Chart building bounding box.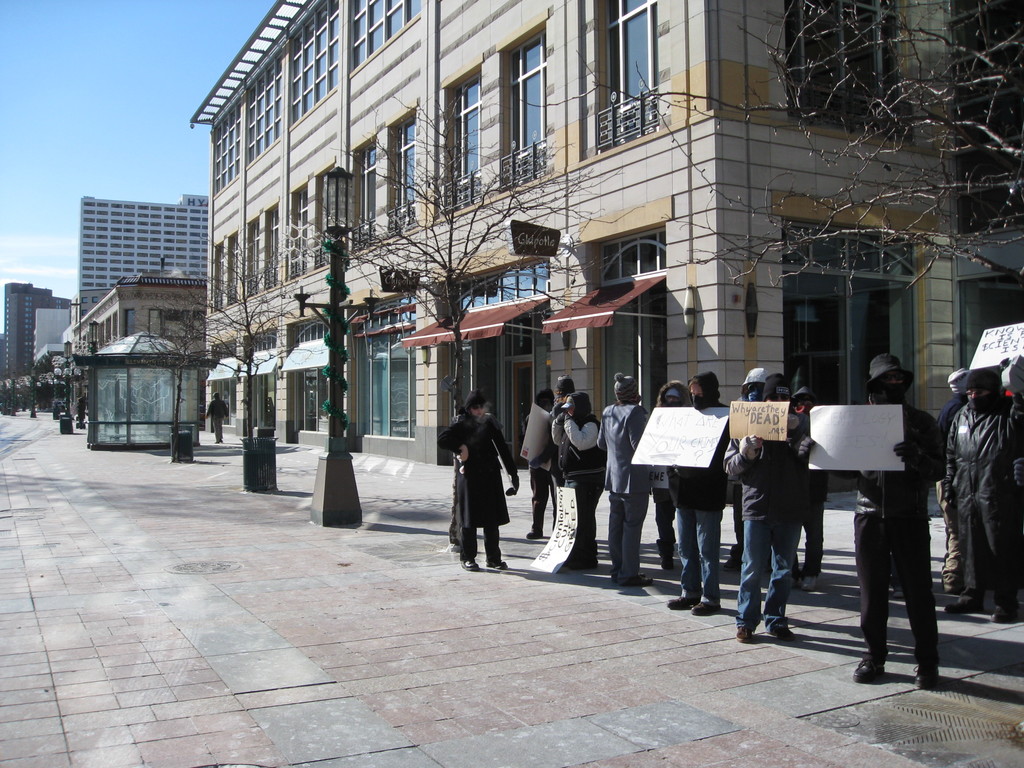
Charted: 62/254/208/360.
